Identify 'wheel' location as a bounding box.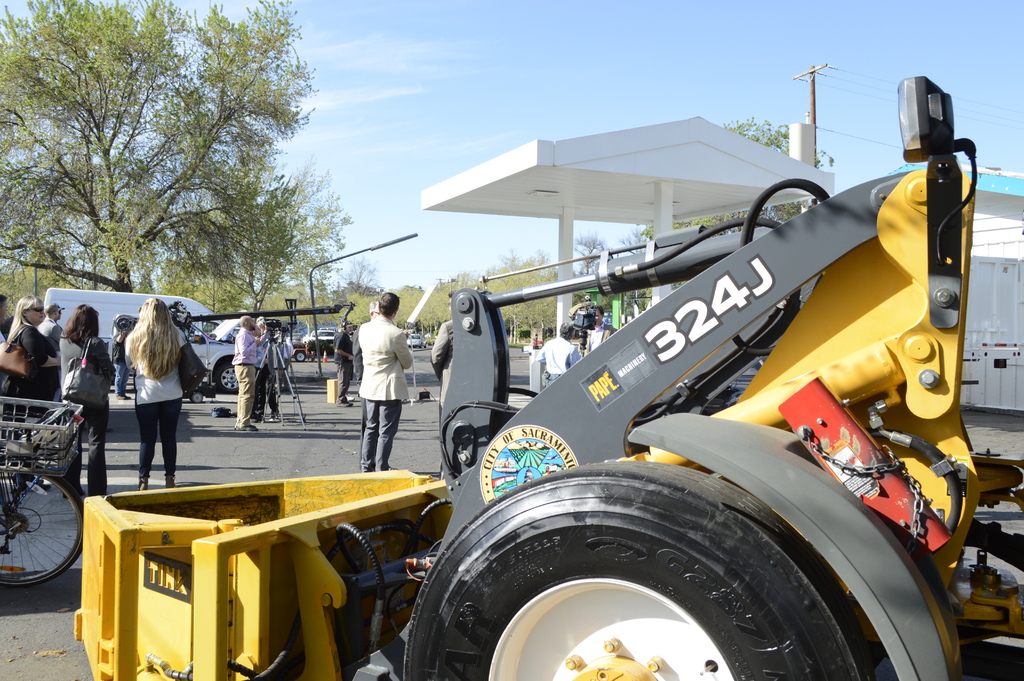
<box>294,350,307,362</box>.
